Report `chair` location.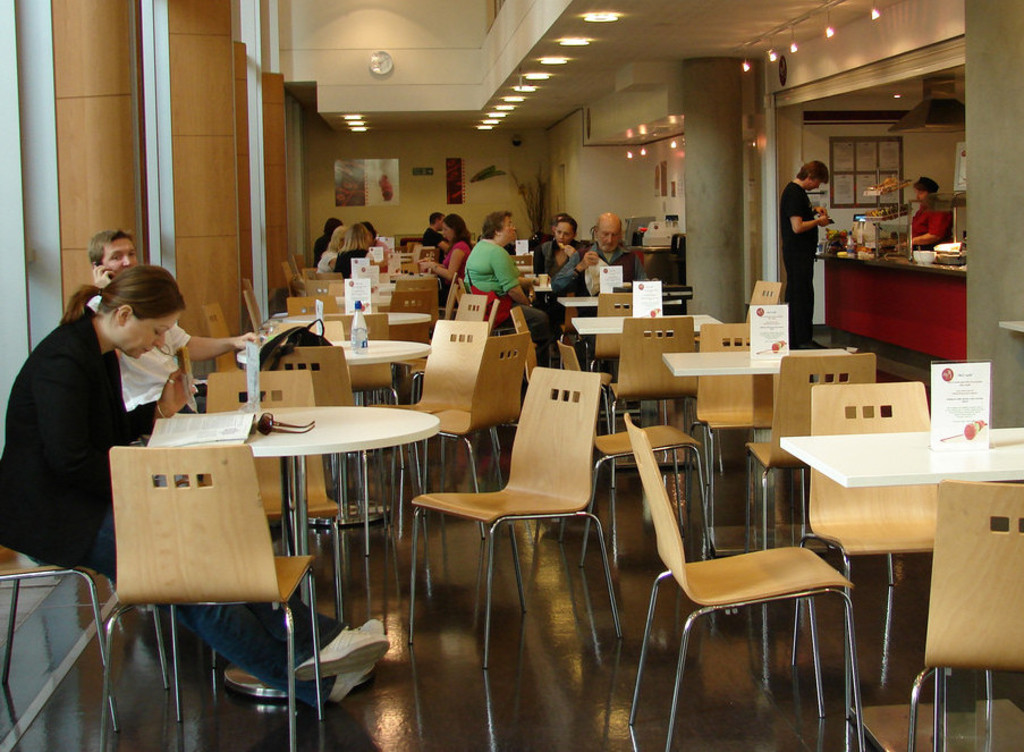
Report: 391/288/431/329.
